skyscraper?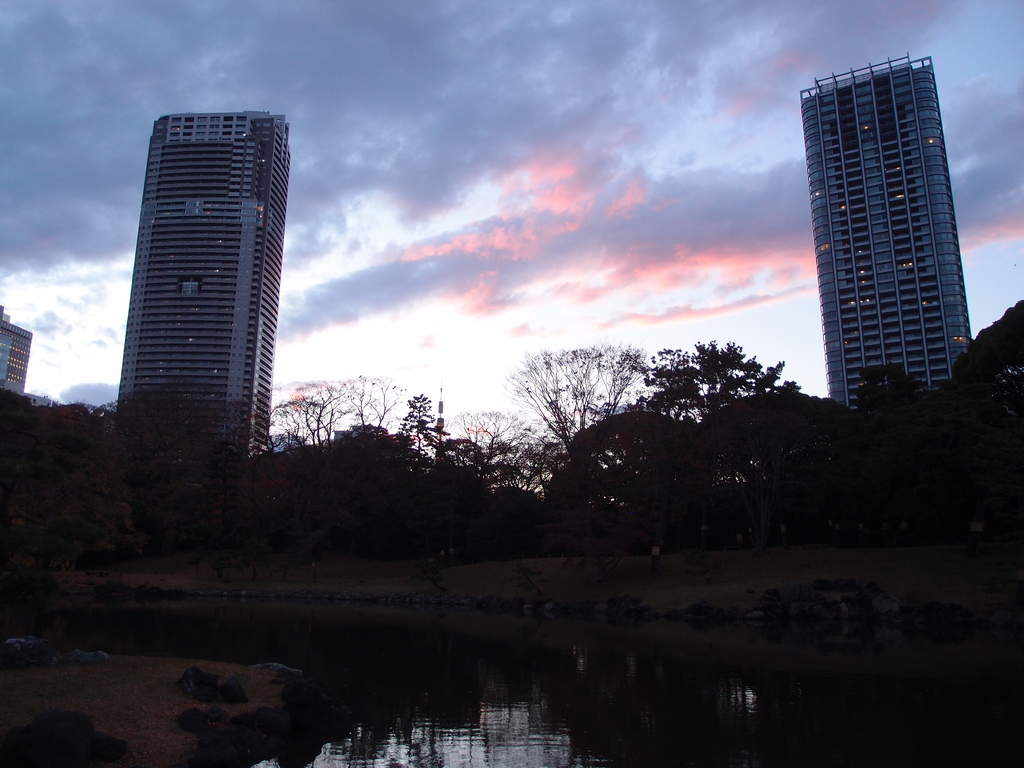
112,109,292,485
